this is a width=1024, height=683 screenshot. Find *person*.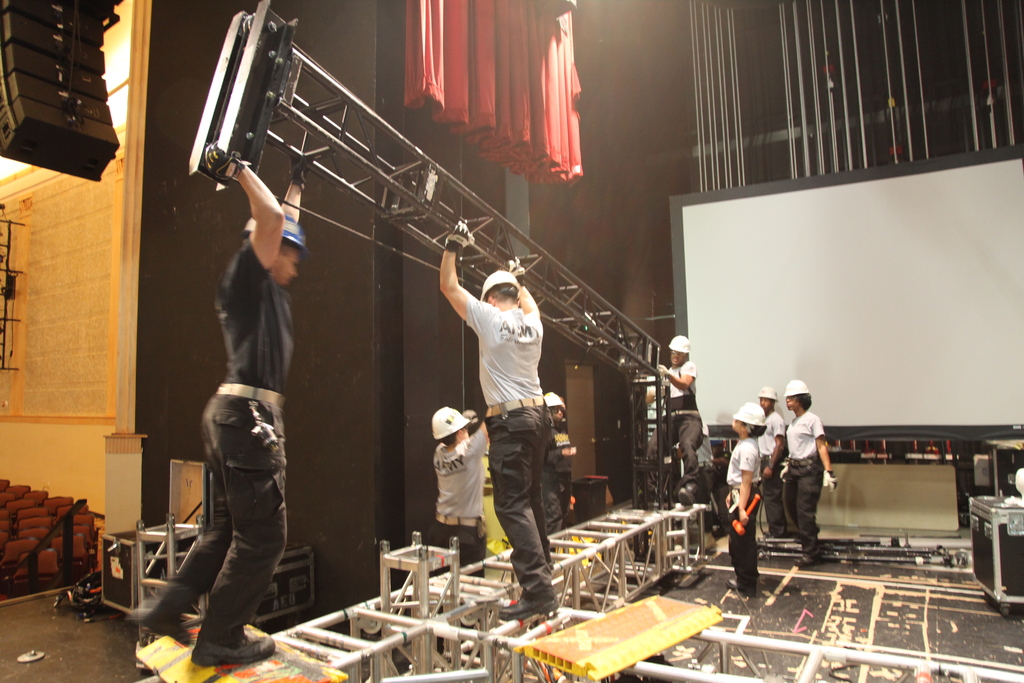
Bounding box: crop(726, 403, 767, 597).
